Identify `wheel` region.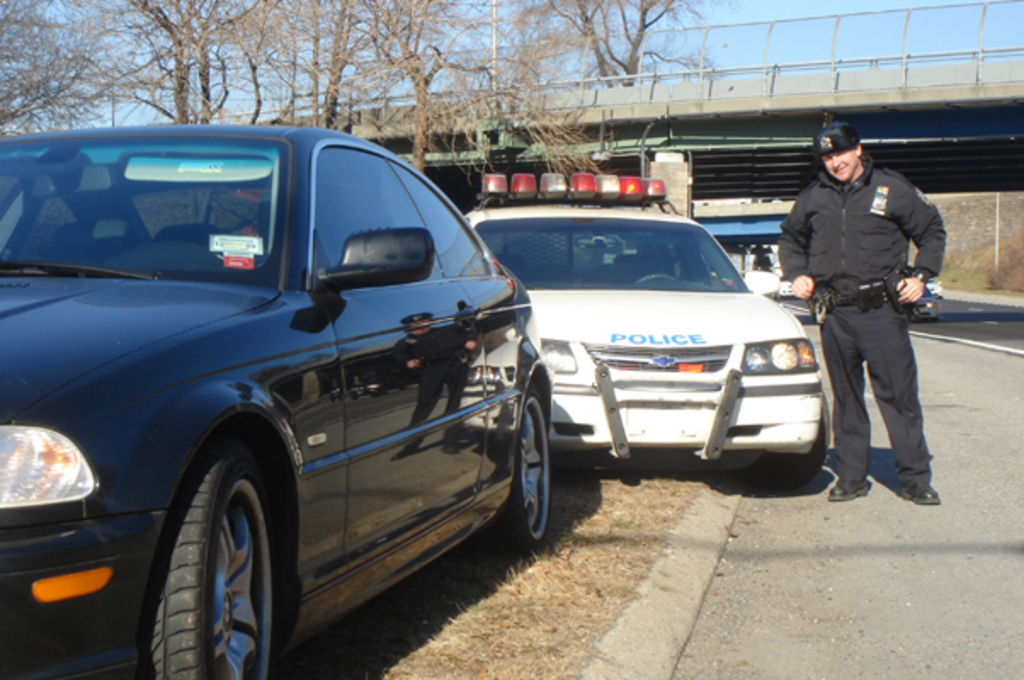
Region: <region>151, 437, 286, 661</region>.
